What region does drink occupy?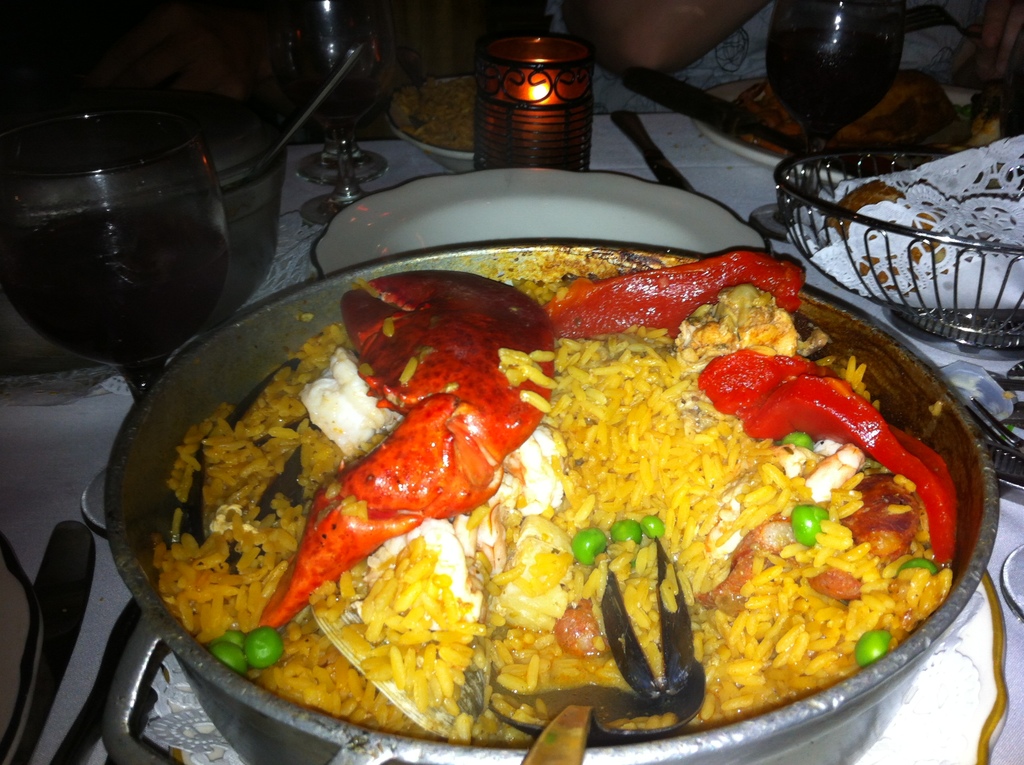
left=746, top=0, right=904, bottom=241.
